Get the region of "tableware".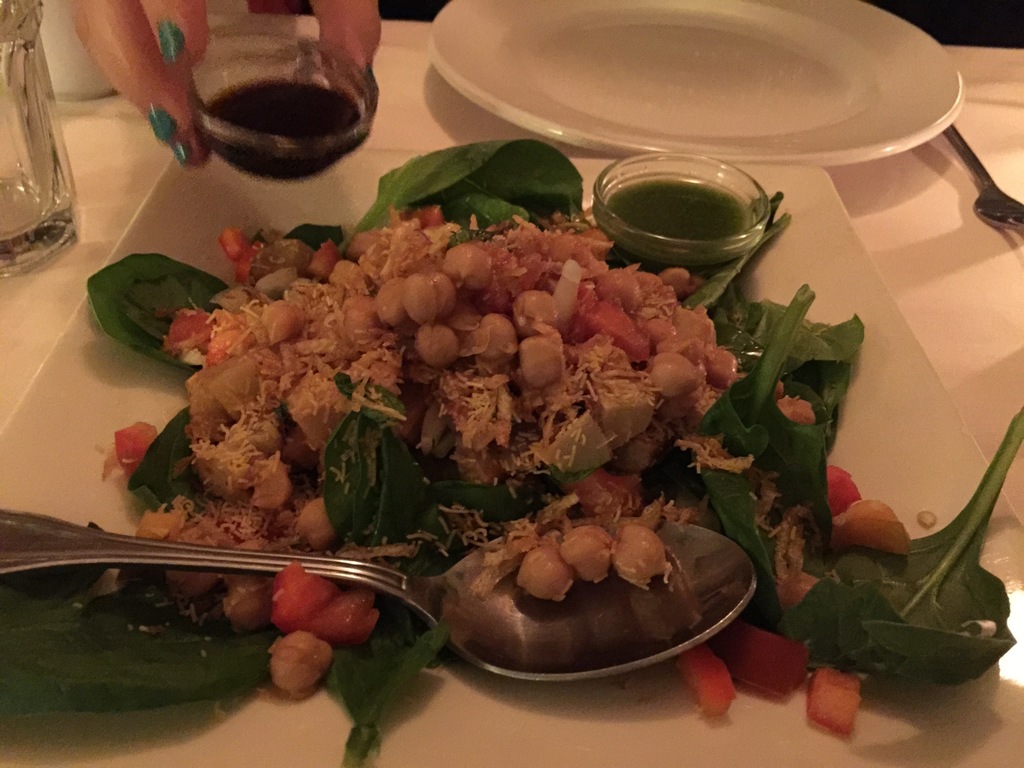
bbox=(174, 15, 385, 179).
